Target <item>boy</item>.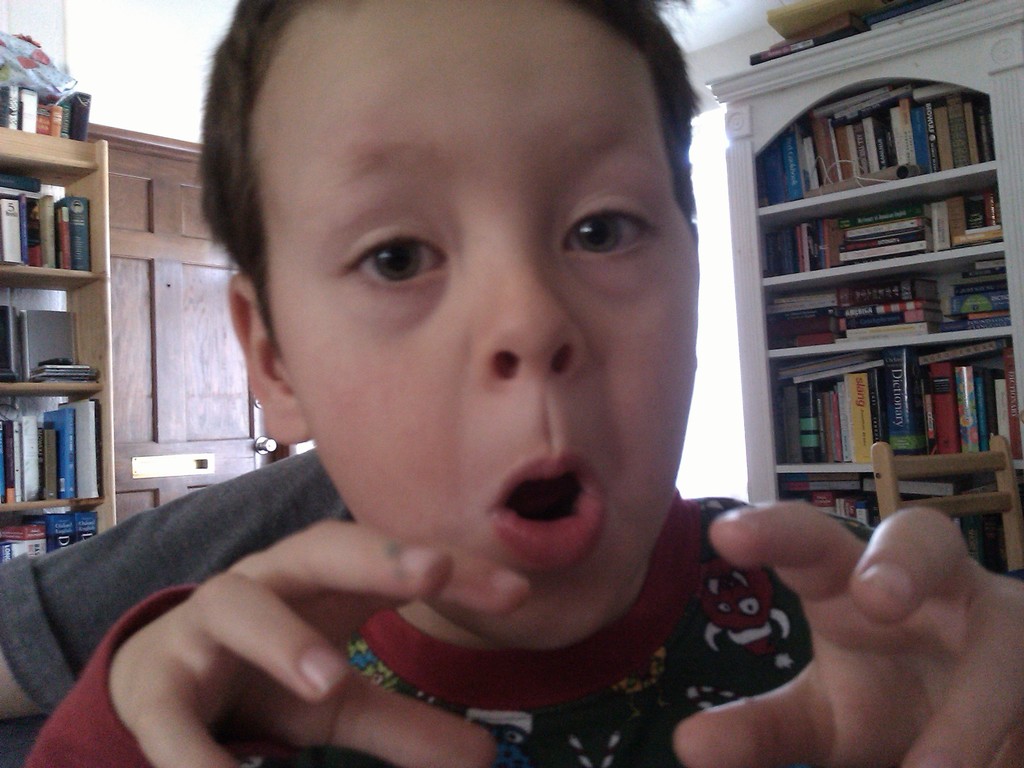
Target region: Rect(24, 0, 1023, 767).
